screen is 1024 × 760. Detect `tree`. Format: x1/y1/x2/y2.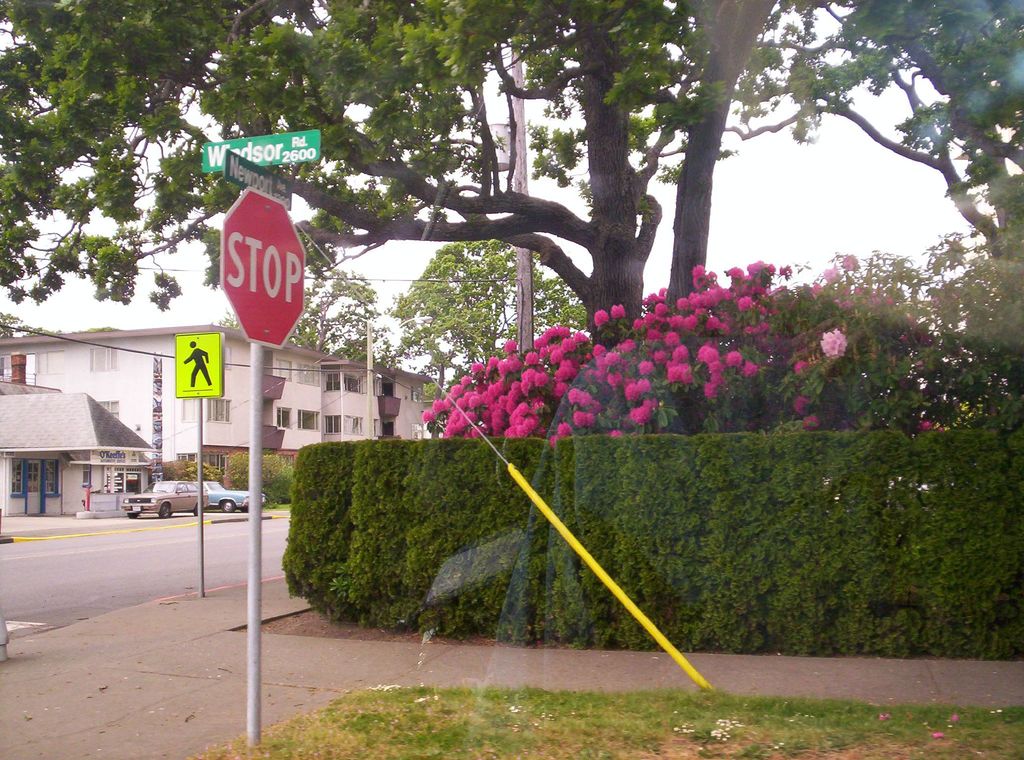
414/227/1023/432.
